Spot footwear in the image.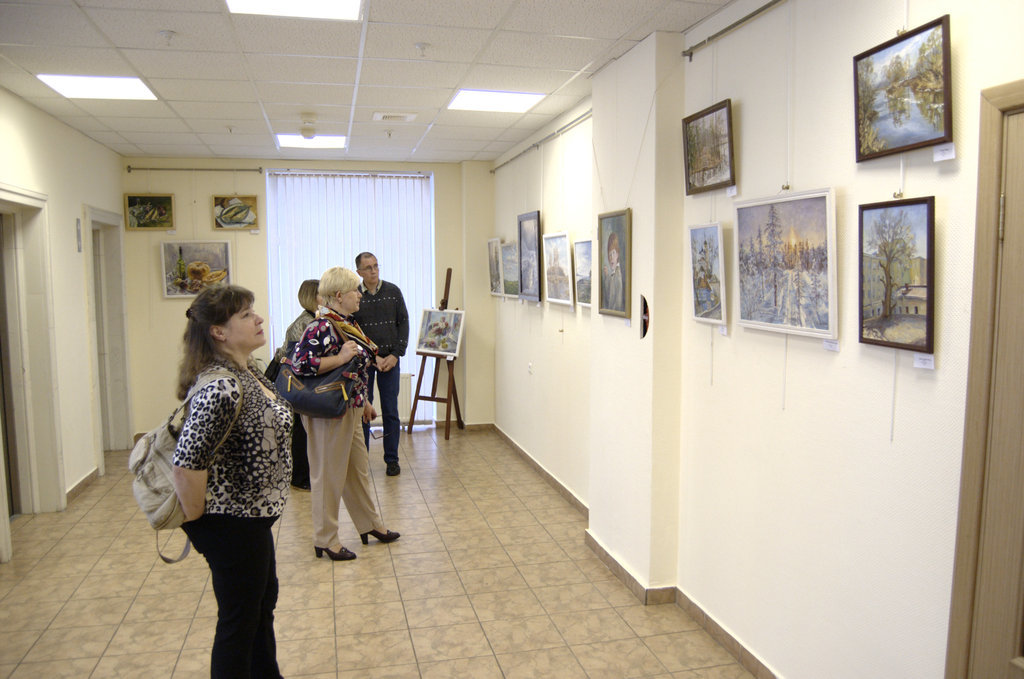
footwear found at x1=314 y1=548 x2=357 y2=562.
